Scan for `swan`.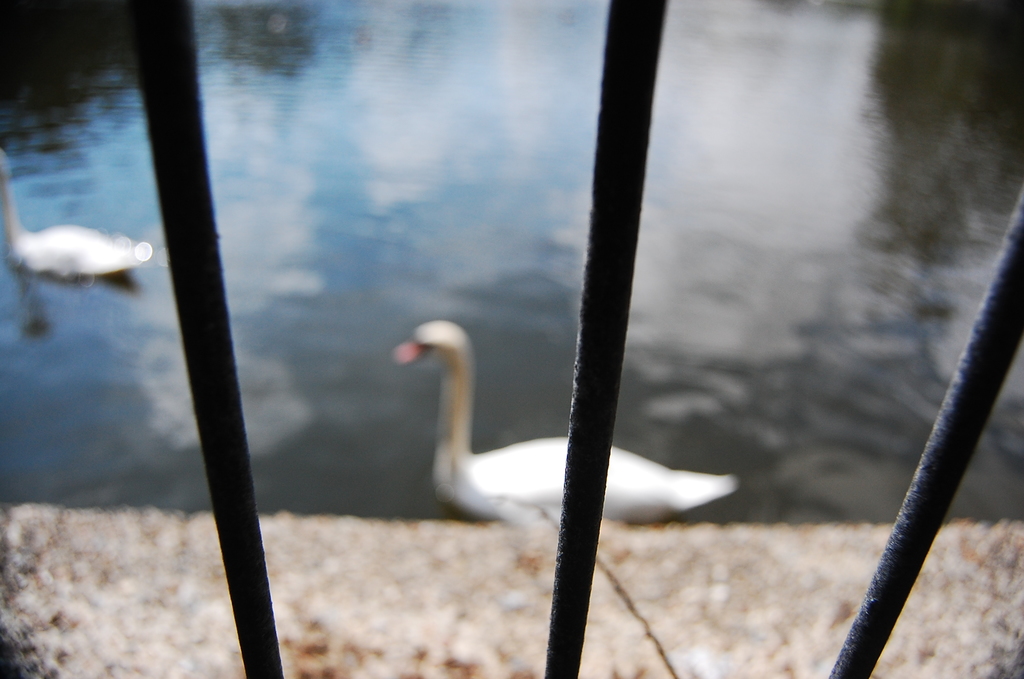
Scan result: (0, 145, 158, 282).
